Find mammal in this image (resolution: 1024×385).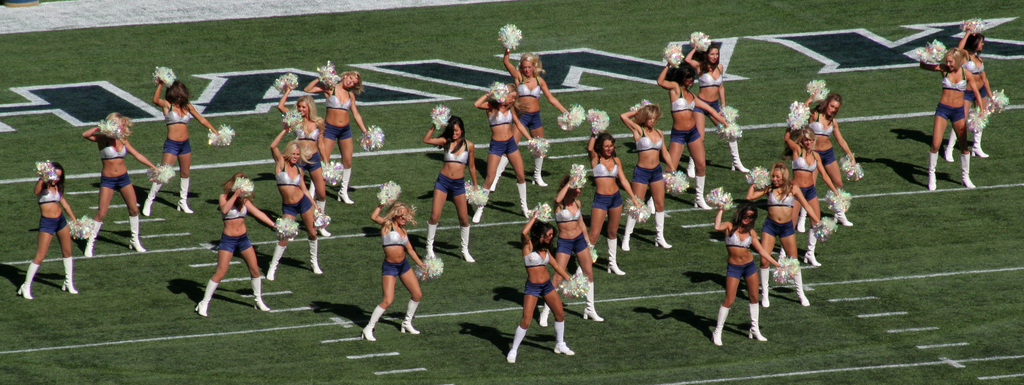
region(920, 37, 993, 187).
